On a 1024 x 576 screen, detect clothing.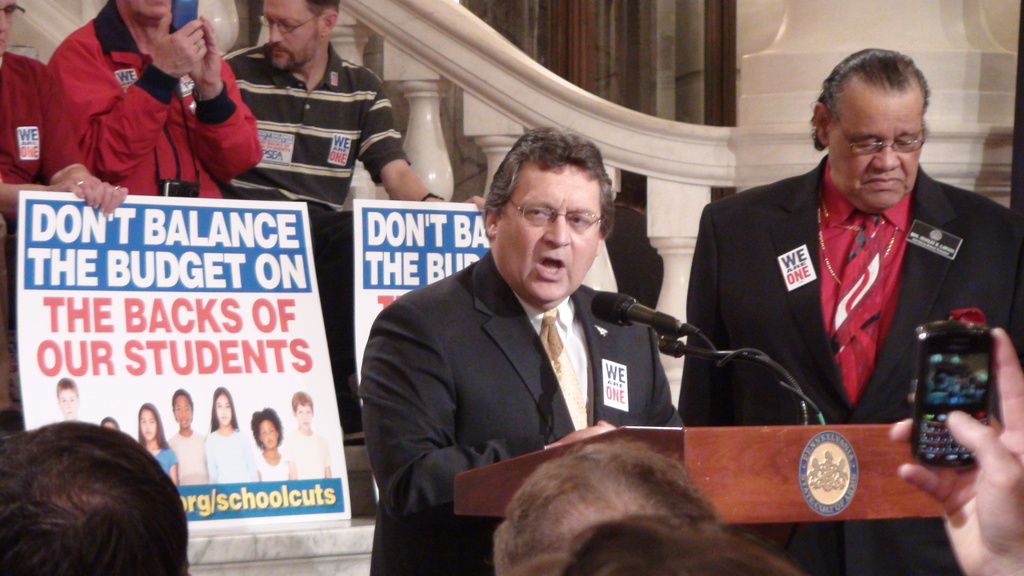
bbox(210, 41, 412, 378).
